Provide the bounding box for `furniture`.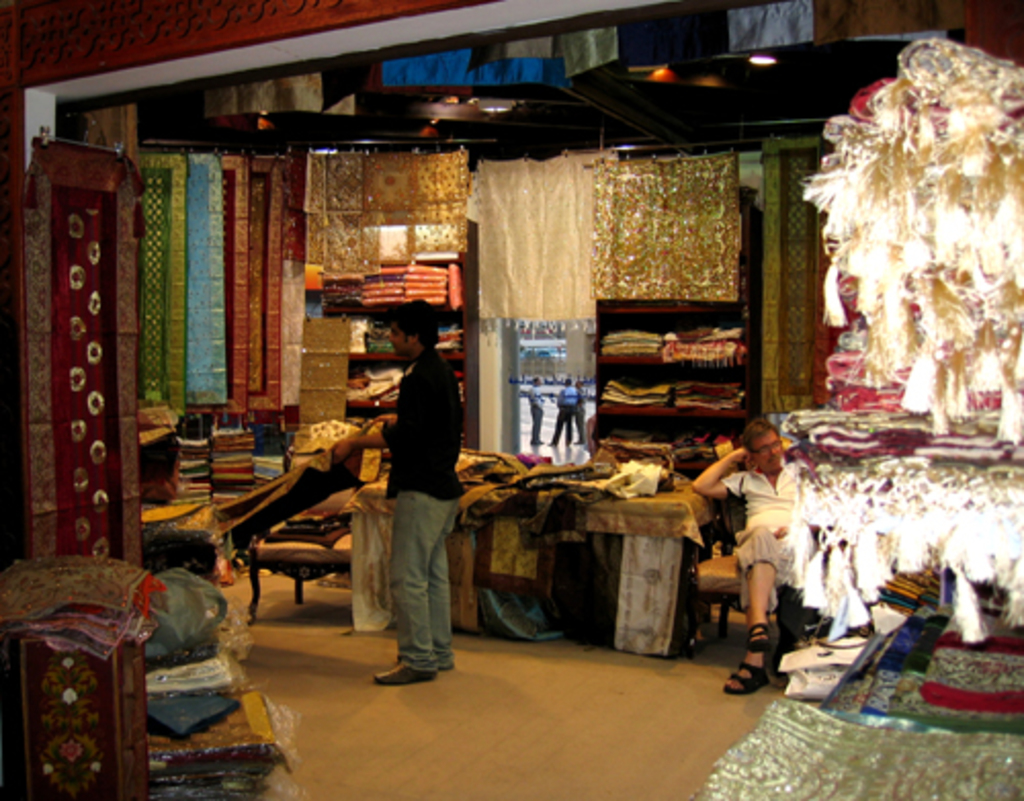
690/555/752/651.
